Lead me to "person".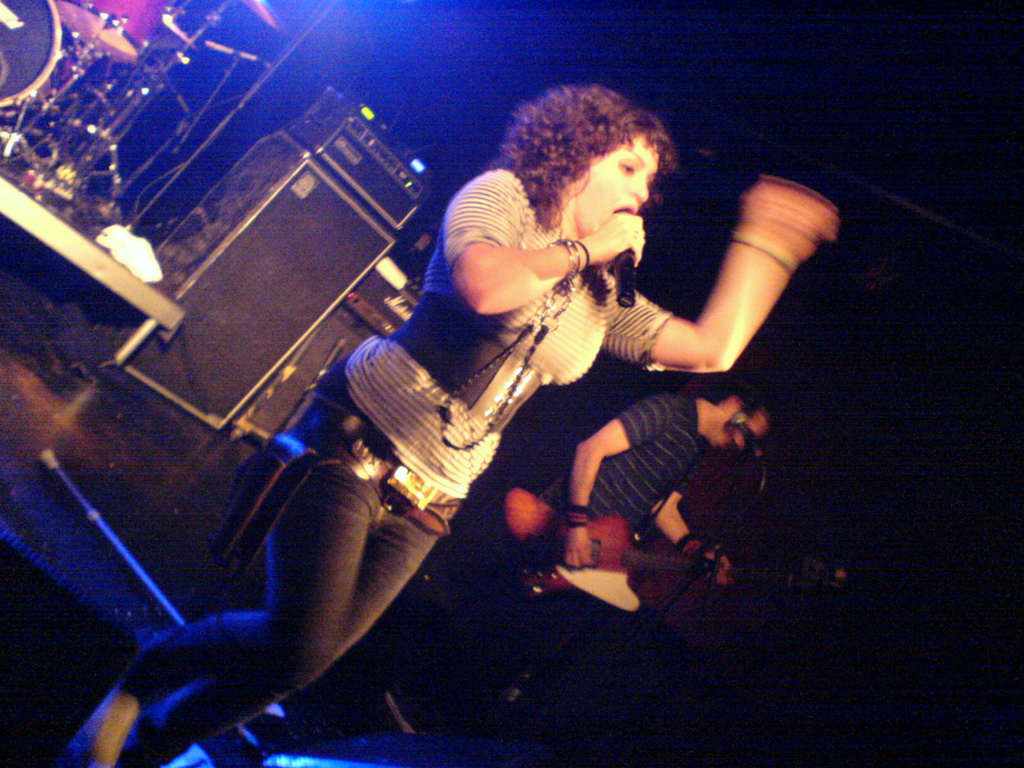
Lead to bbox=(383, 377, 778, 738).
